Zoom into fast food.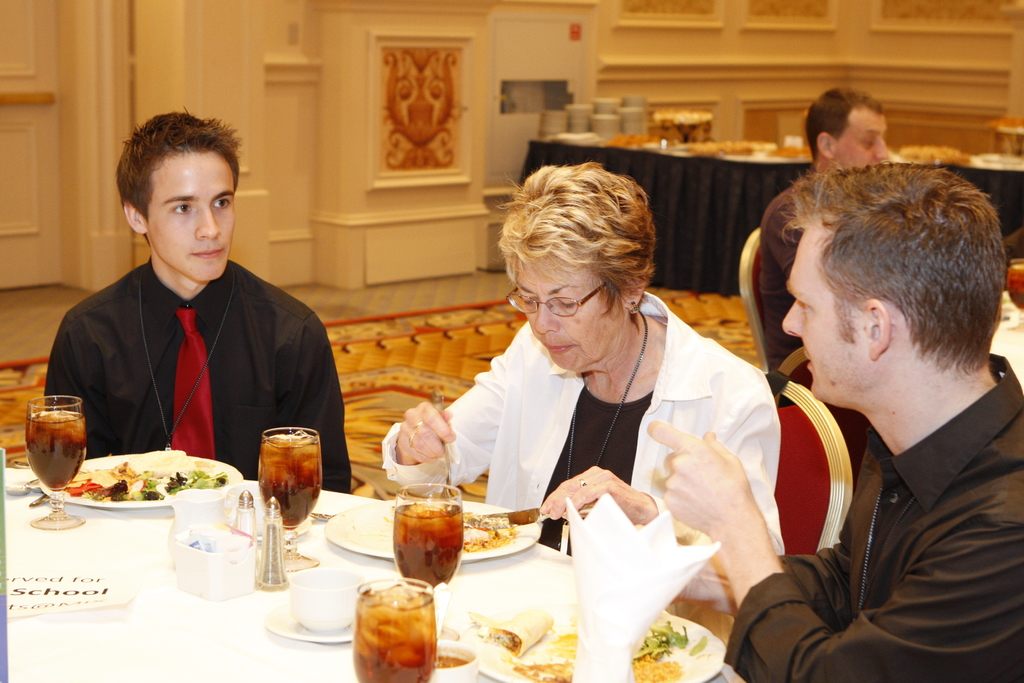
Zoom target: rect(461, 501, 545, 532).
